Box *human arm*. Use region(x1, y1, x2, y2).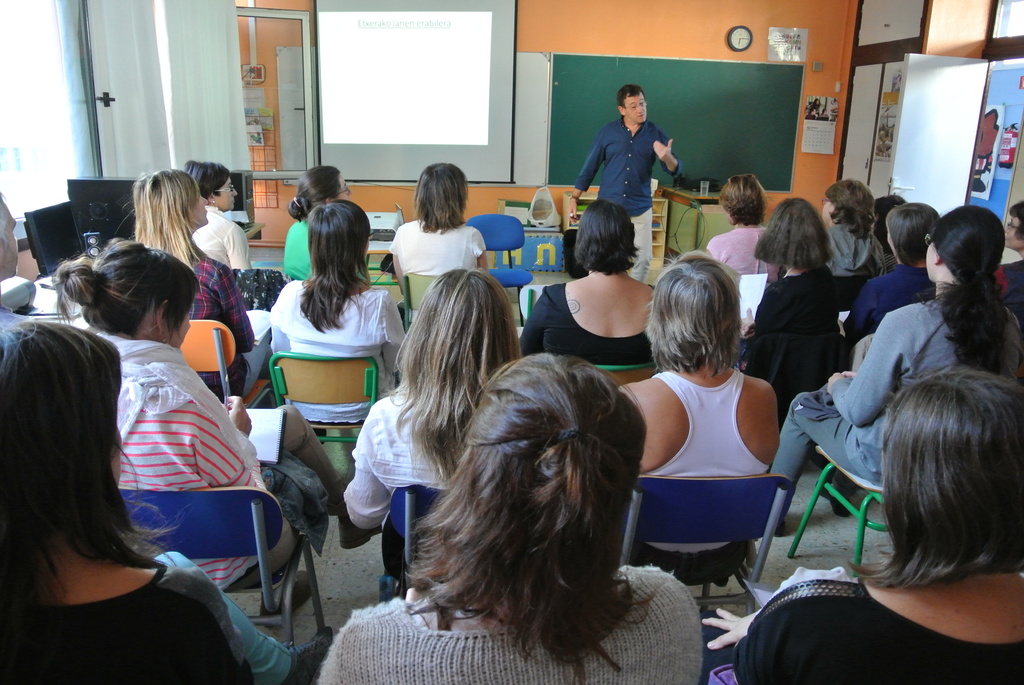
region(570, 128, 606, 224).
